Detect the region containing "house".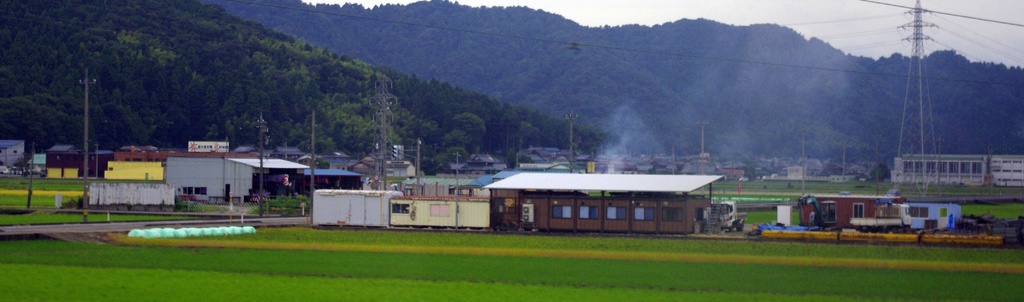
bbox(307, 186, 388, 230).
